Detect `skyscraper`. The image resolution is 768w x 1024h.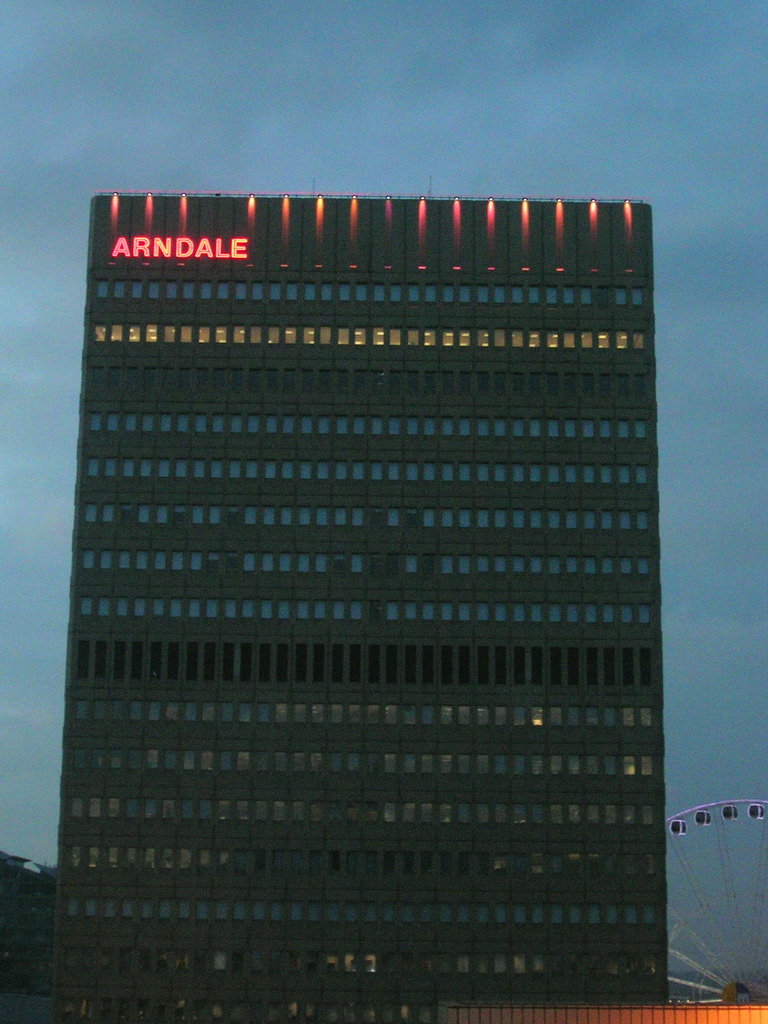
bbox=(54, 188, 670, 1023).
